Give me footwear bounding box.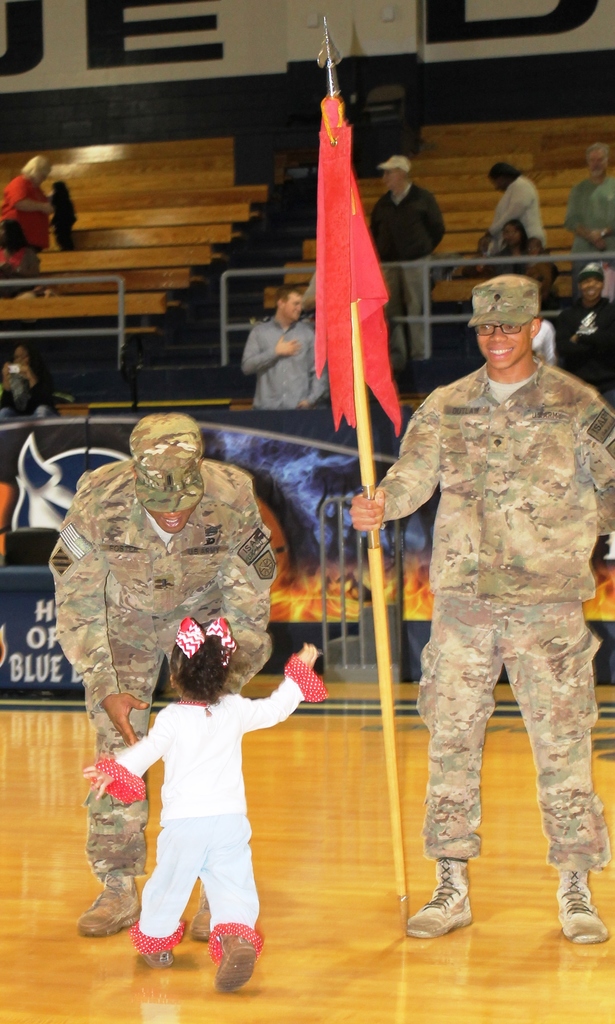
{"x1": 74, "y1": 889, "x2": 140, "y2": 938}.
